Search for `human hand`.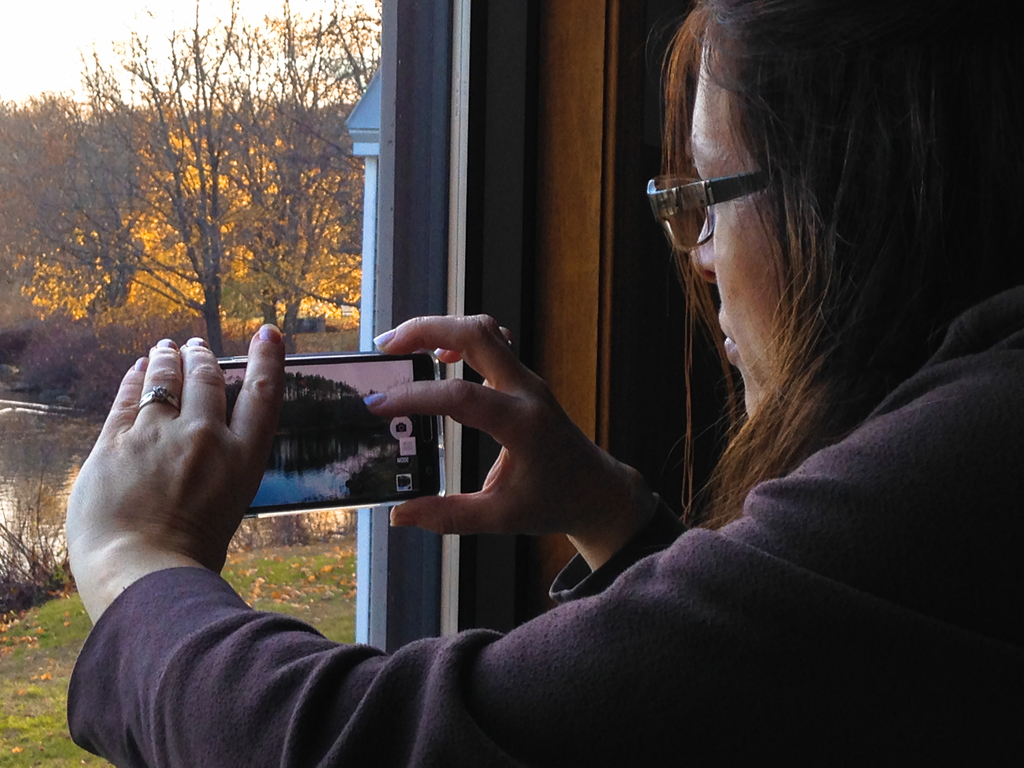
Found at (left=359, top=313, right=637, bottom=538).
